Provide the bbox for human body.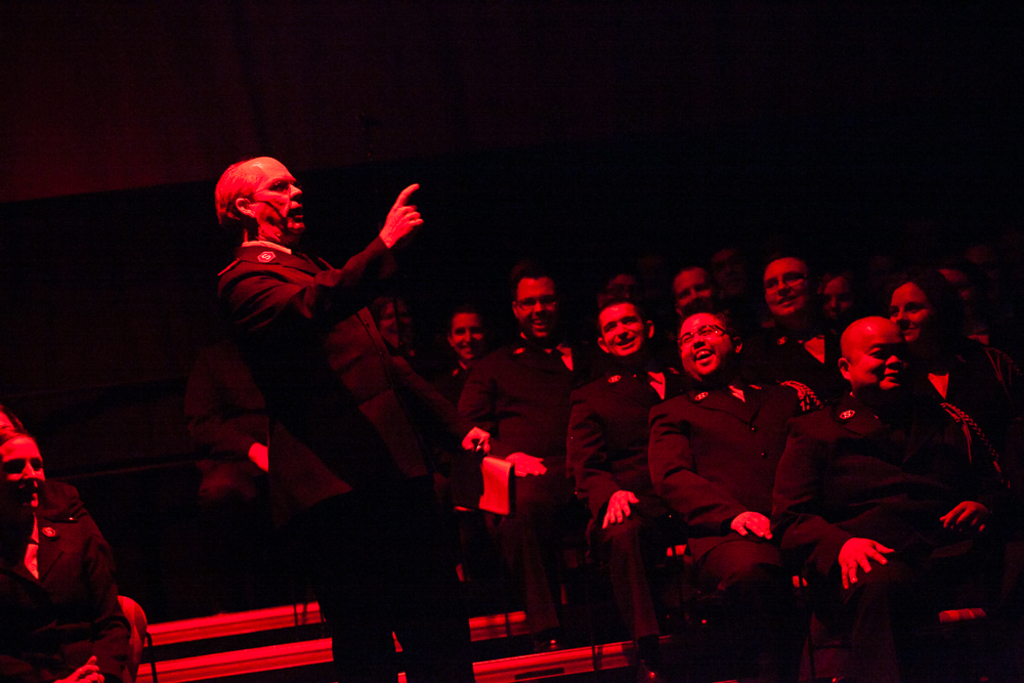
744,261,837,362.
